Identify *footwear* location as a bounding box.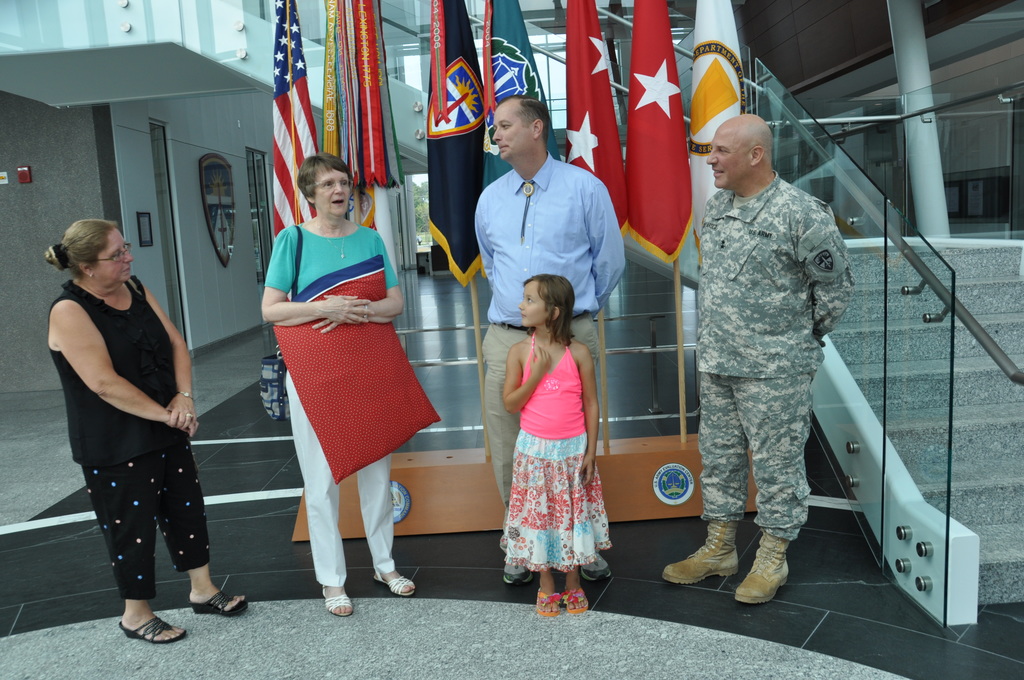
bbox=(374, 571, 413, 594).
